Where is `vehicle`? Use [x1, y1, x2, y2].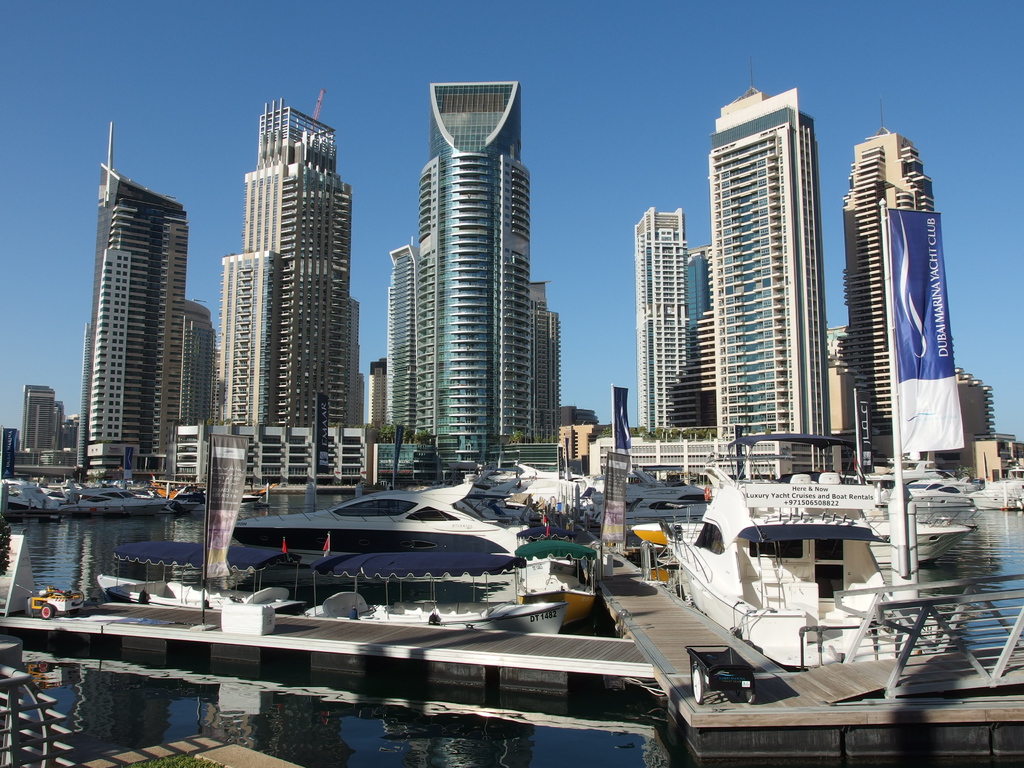
[98, 571, 572, 636].
